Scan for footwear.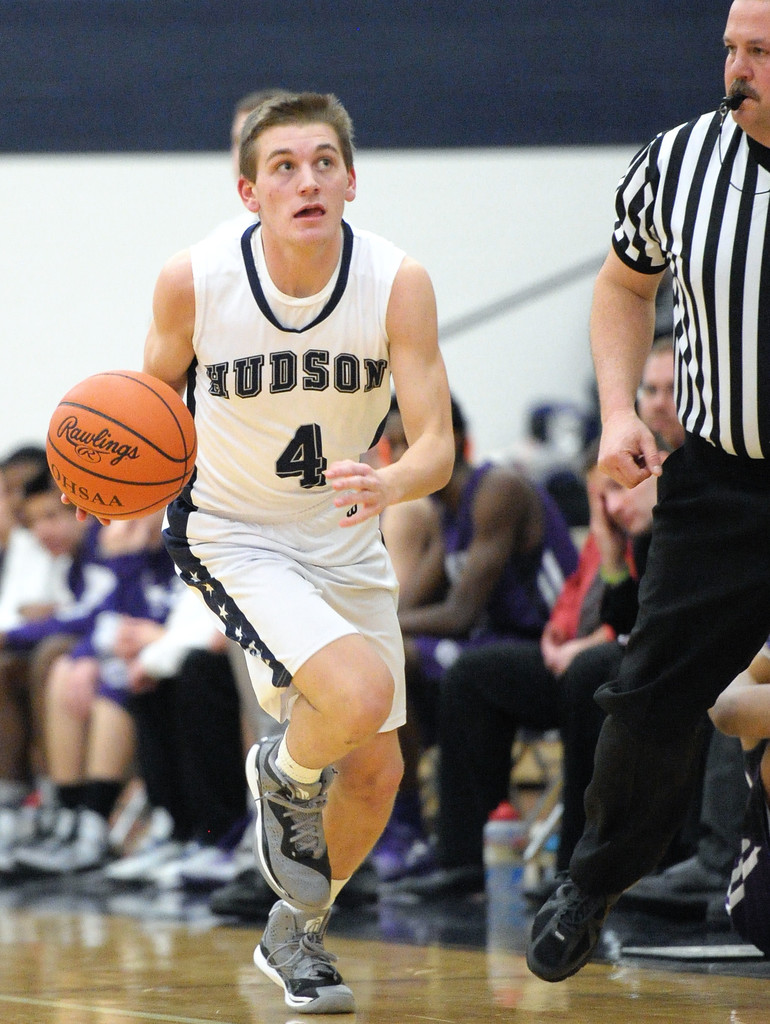
Scan result: [left=241, top=730, right=346, bottom=915].
